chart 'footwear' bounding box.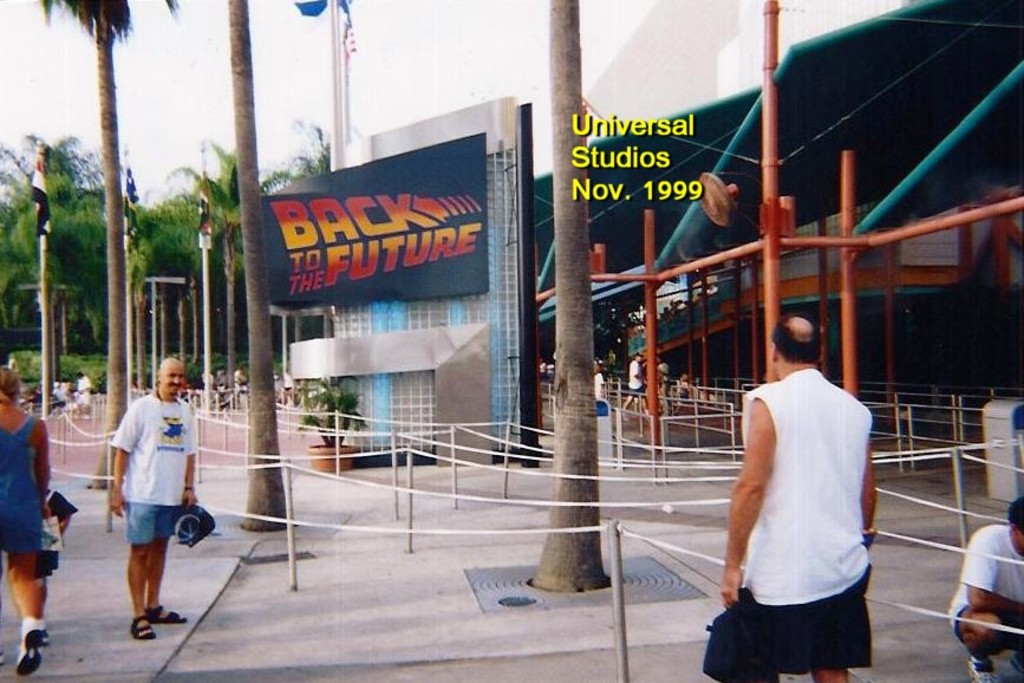
Charted: bbox(968, 663, 1002, 682).
